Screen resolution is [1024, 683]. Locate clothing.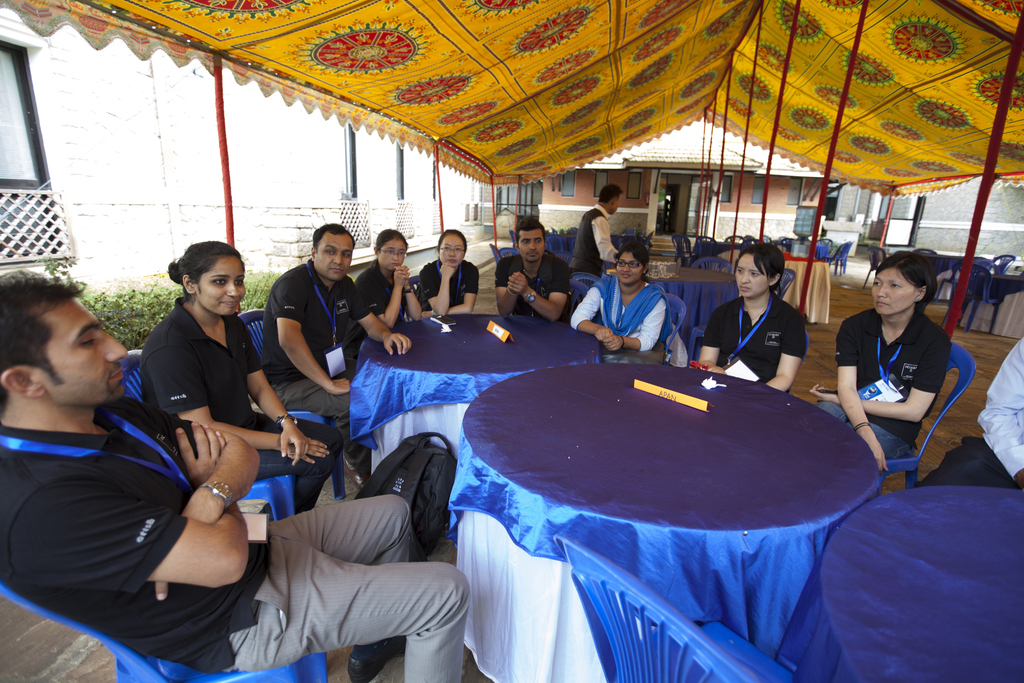
822:309:950:462.
